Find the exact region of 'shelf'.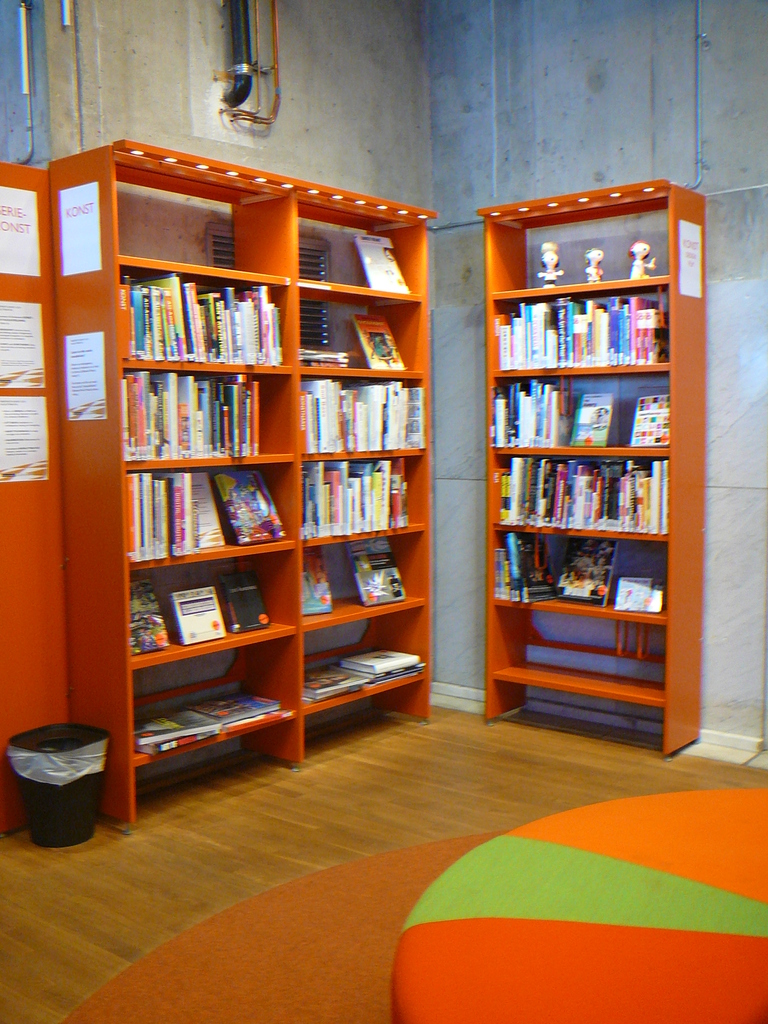
Exact region: crop(45, 356, 285, 459).
